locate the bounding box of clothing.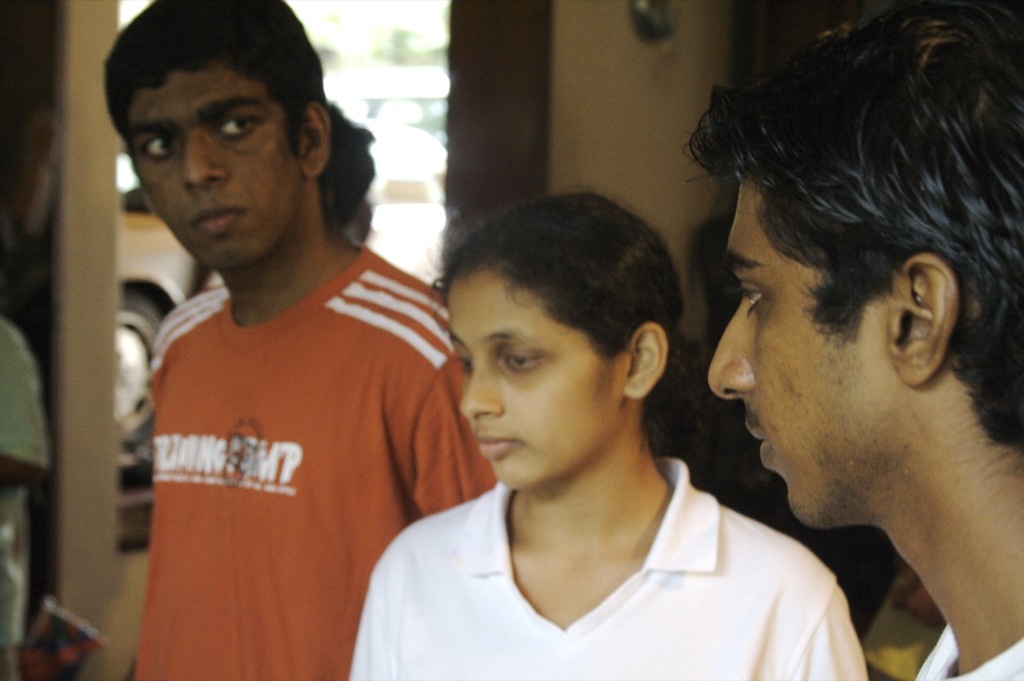
Bounding box: l=127, t=188, r=462, b=646.
